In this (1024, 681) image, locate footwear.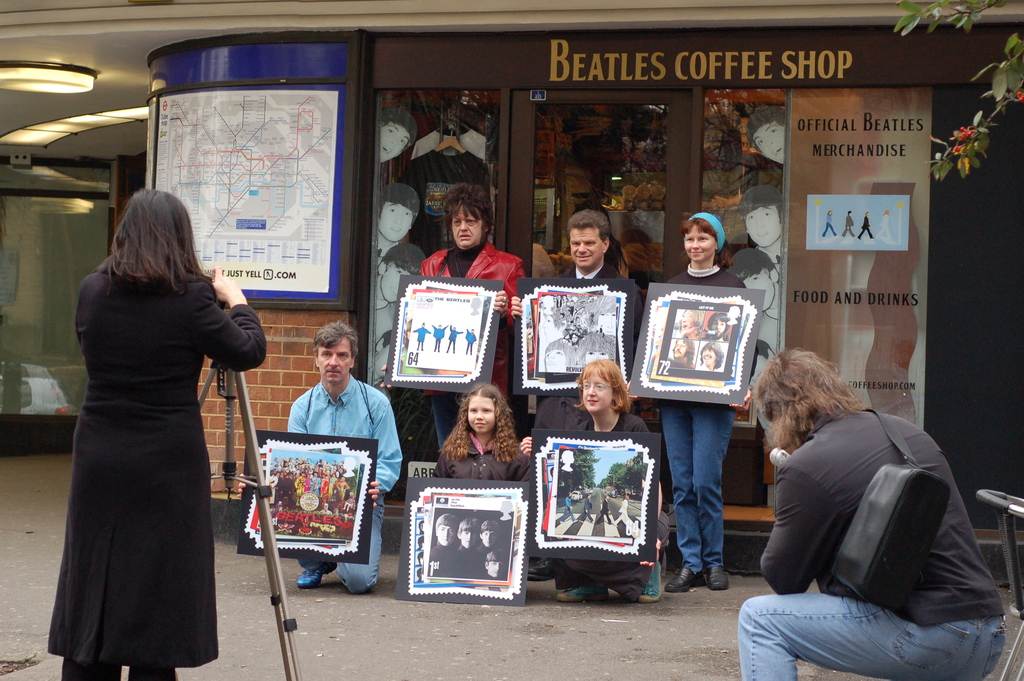
Bounding box: <bbox>643, 564, 662, 602</bbox>.
